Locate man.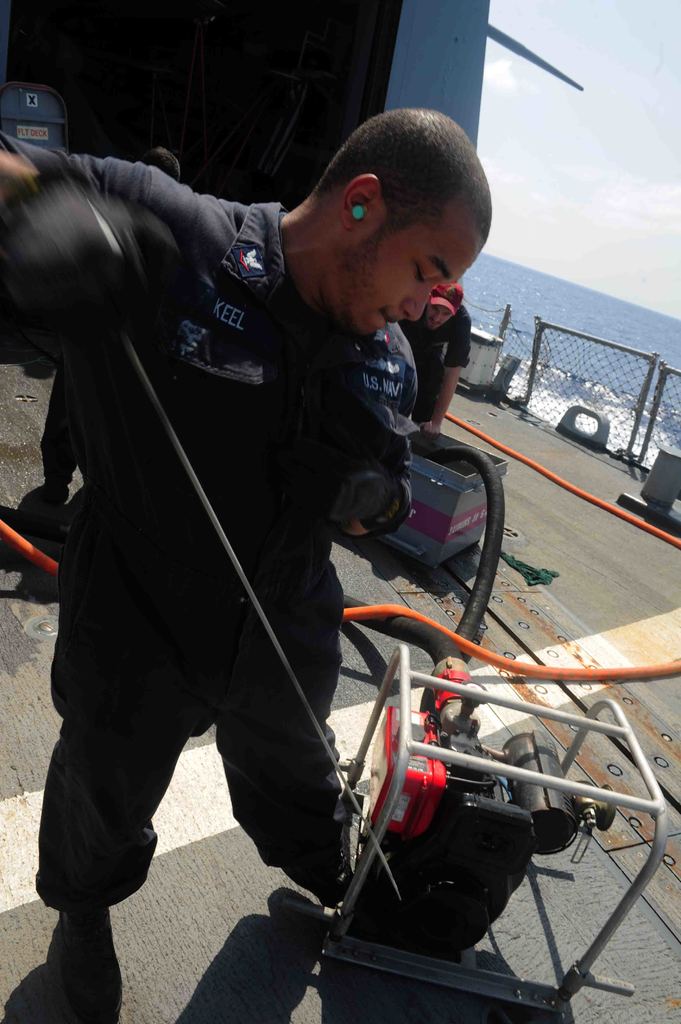
Bounding box: [55, 62, 548, 1009].
